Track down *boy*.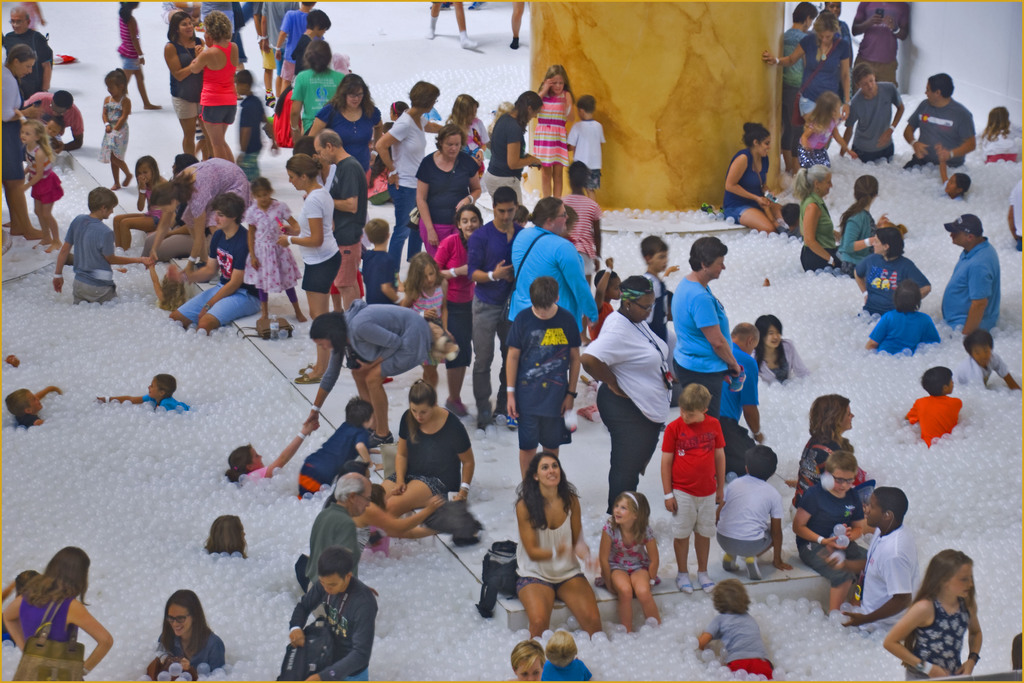
Tracked to box(270, 557, 380, 682).
